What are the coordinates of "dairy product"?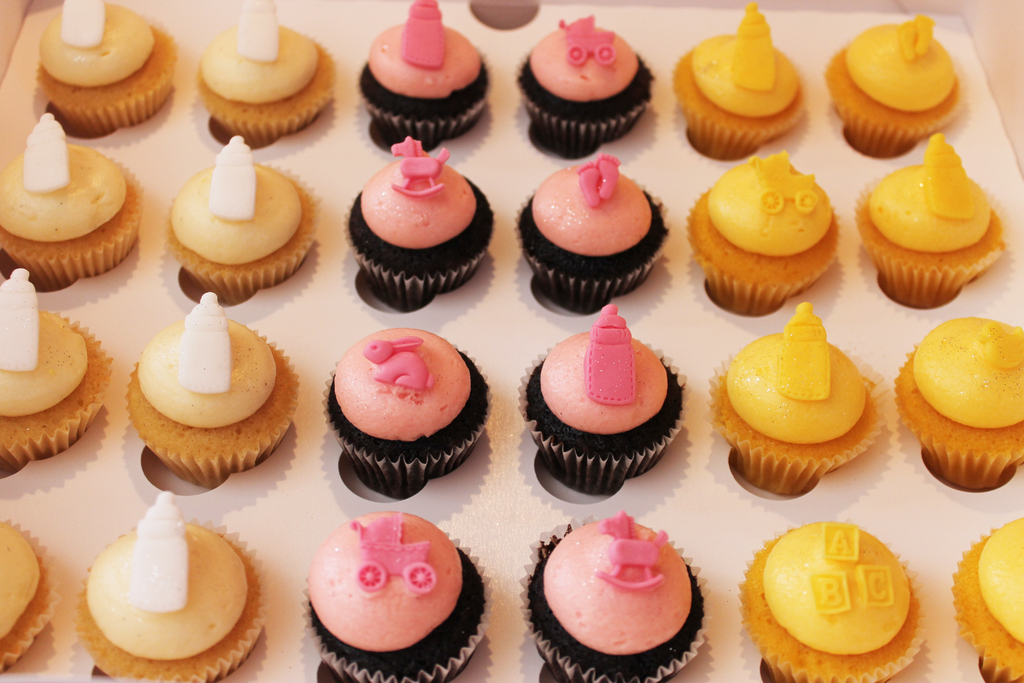
box=[830, 17, 973, 161].
